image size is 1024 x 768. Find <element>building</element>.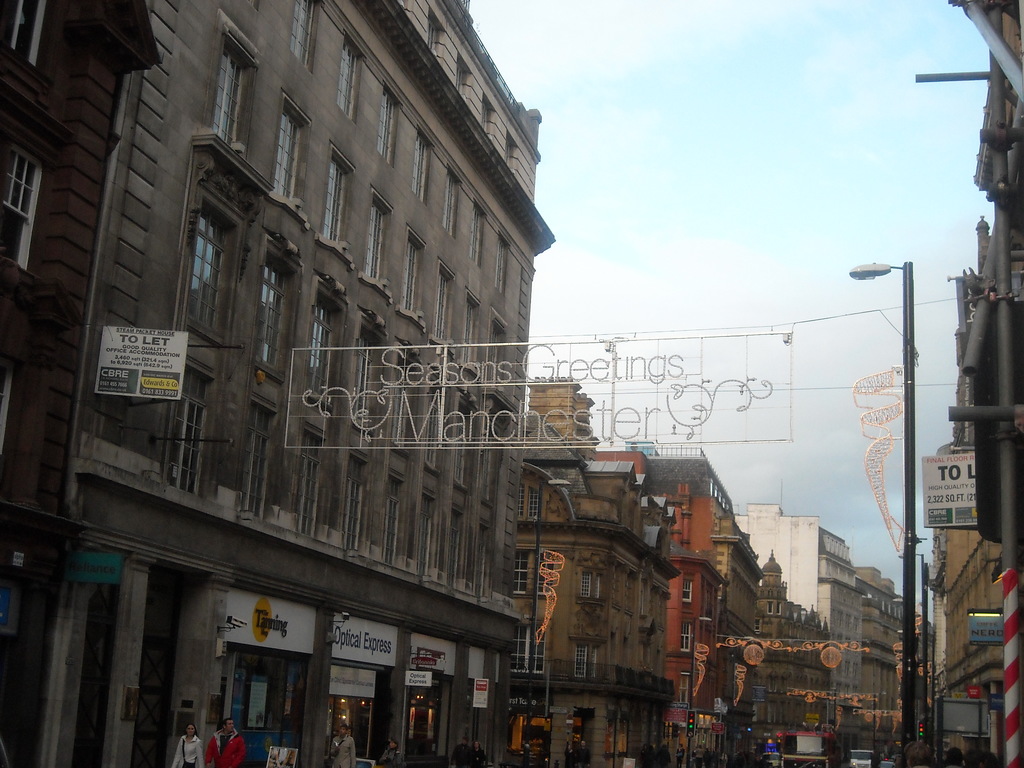
BBox(514, 378, 682, 767).
